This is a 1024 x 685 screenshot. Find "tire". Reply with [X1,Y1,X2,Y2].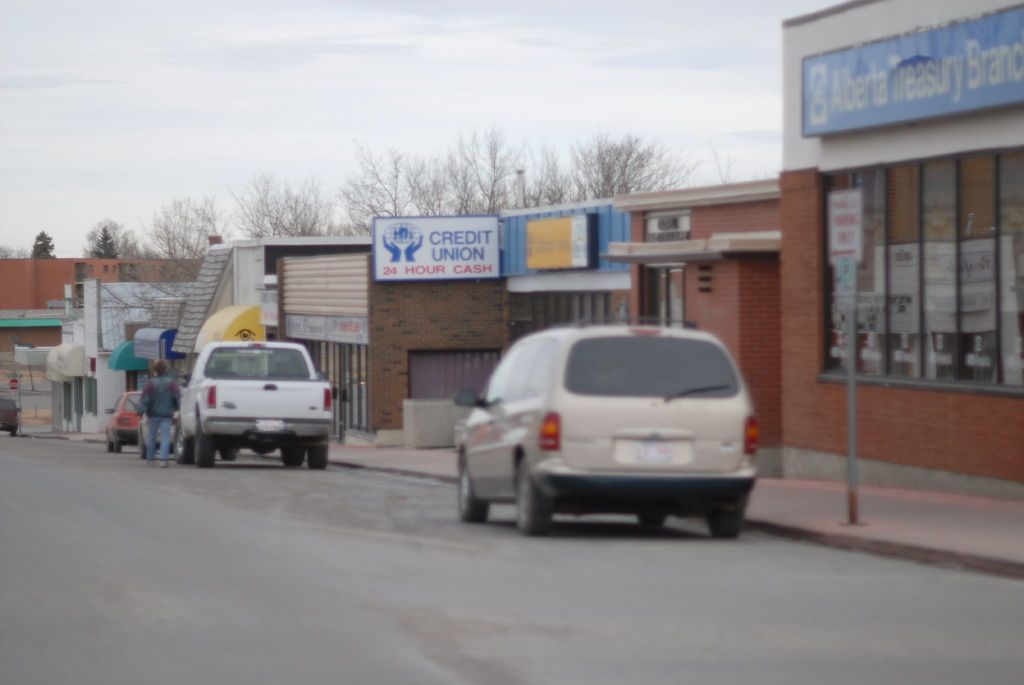
[710,511,747,544].
